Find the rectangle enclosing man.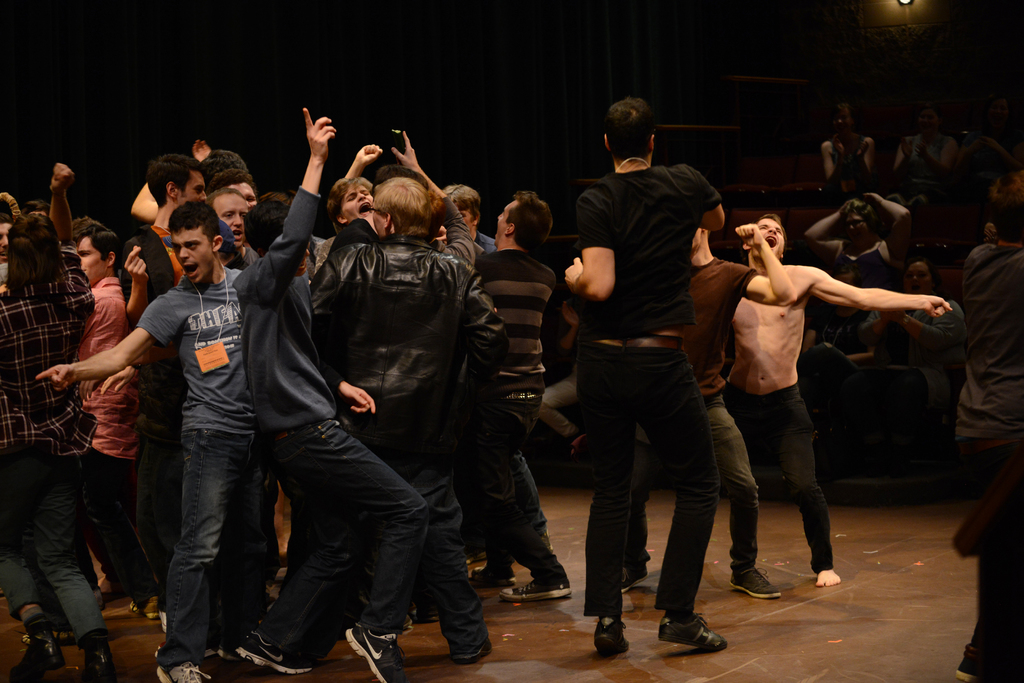
(952,172,1023,682).
